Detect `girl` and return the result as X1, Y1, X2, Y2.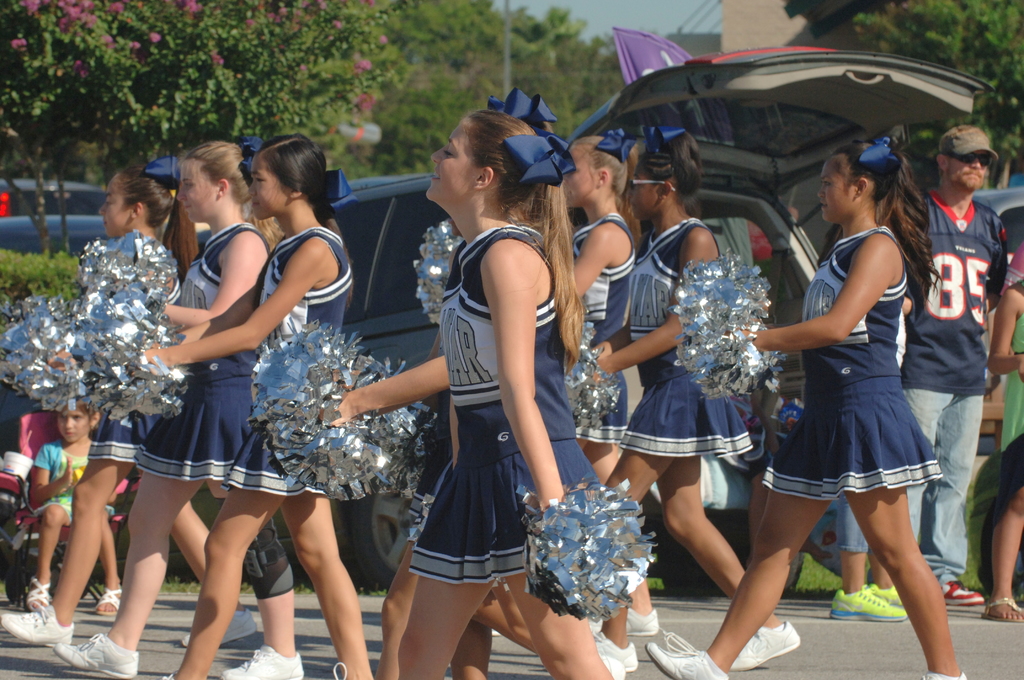
399, 107, 652, 679.
